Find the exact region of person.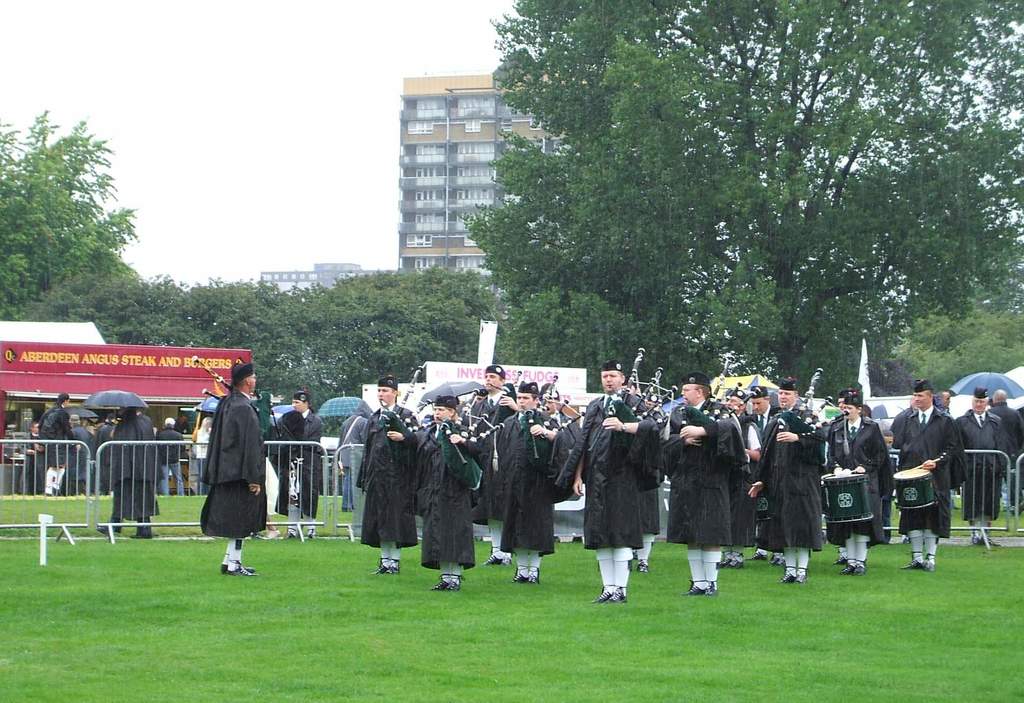
Exact region: detection(40, 391, 74, 434).
